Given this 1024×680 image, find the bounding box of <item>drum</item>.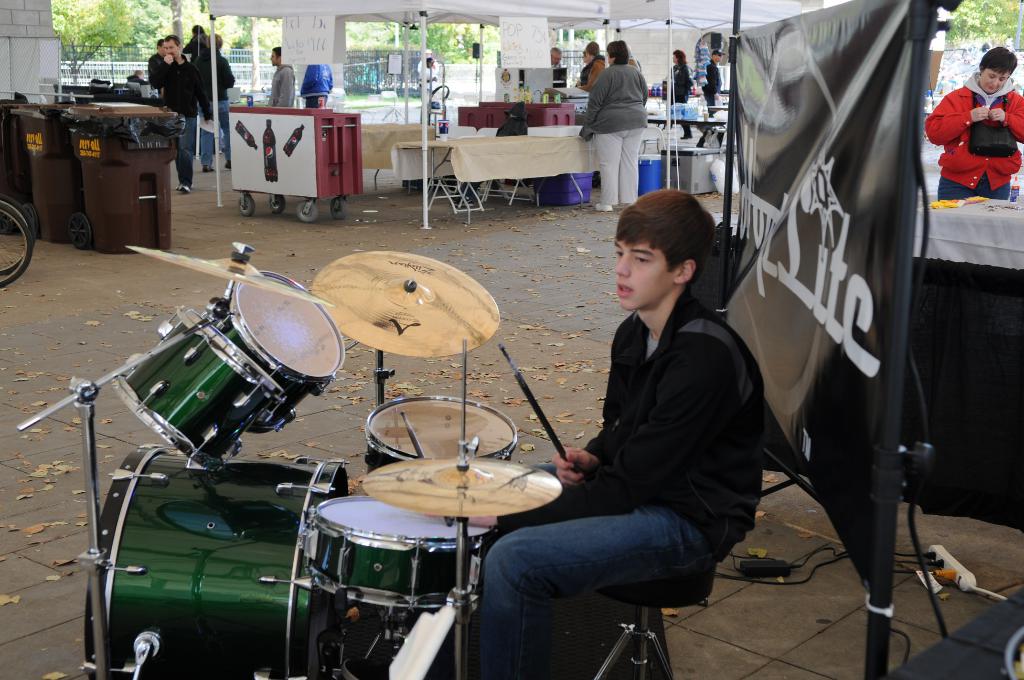
[x1=221, y1=270, x2=351, y2=436].
